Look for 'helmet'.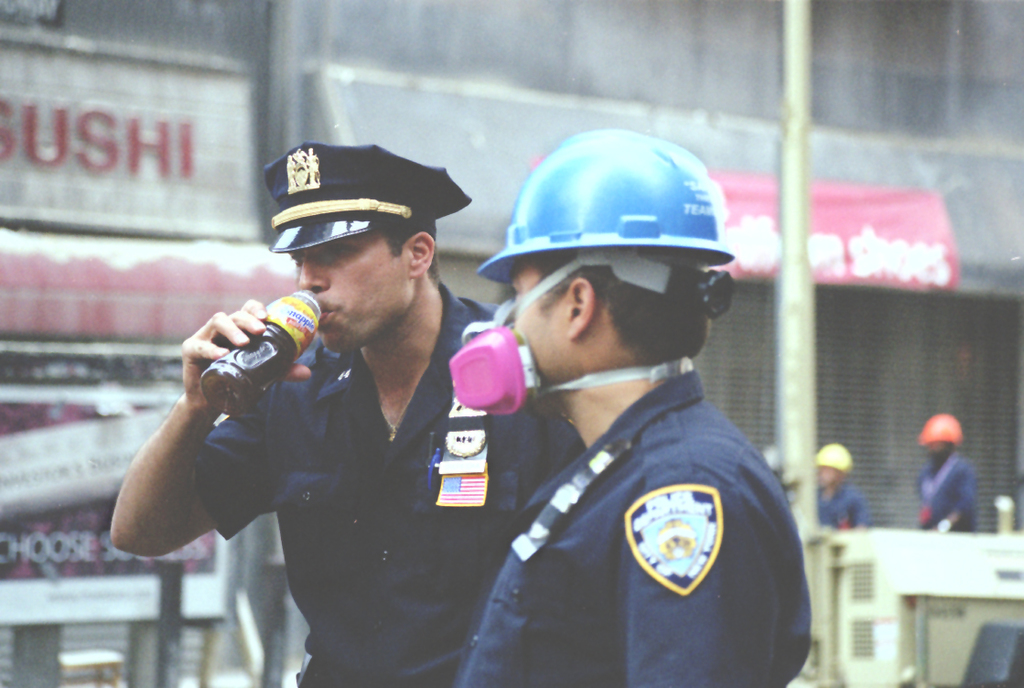
Found: (left=474, top=130, right=732, bottom=393).
